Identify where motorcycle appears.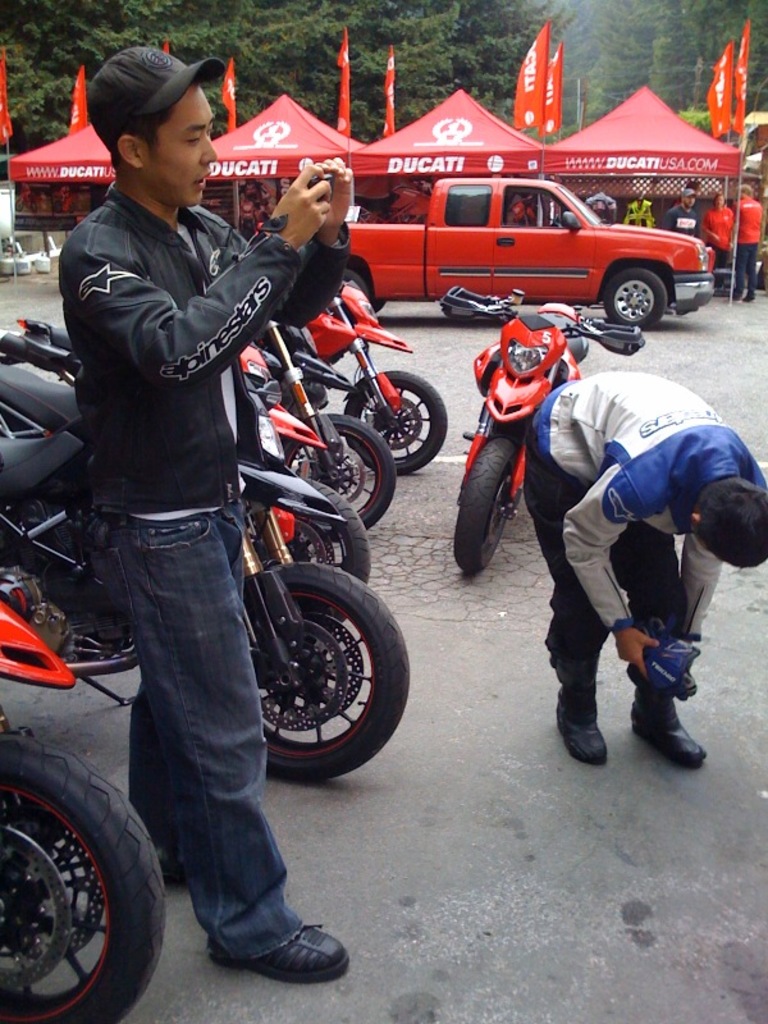
Appears at <box>442,279,652,582</box>.
